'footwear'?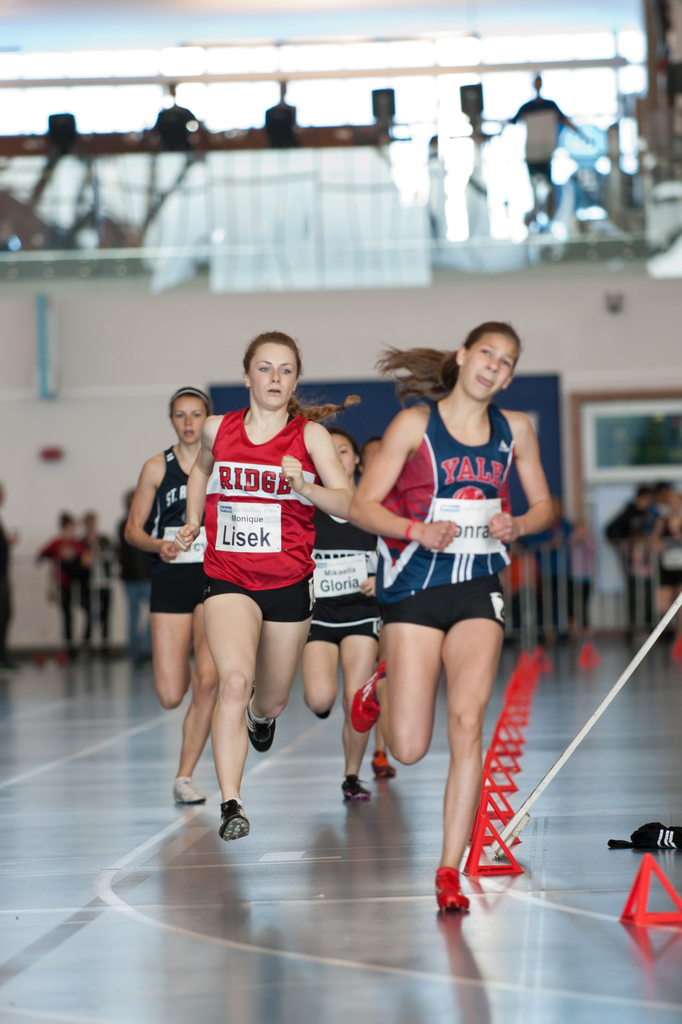
[left=175, top=778, right=210, bottom=810]
